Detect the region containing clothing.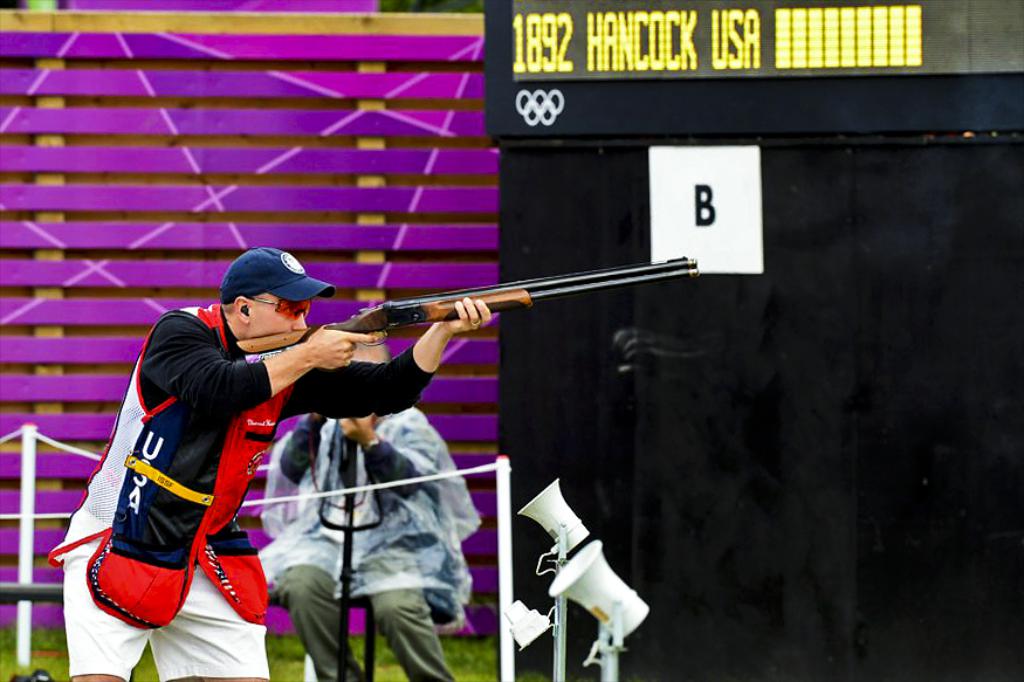
[left=49, top=304, right=438, bottom=681].
